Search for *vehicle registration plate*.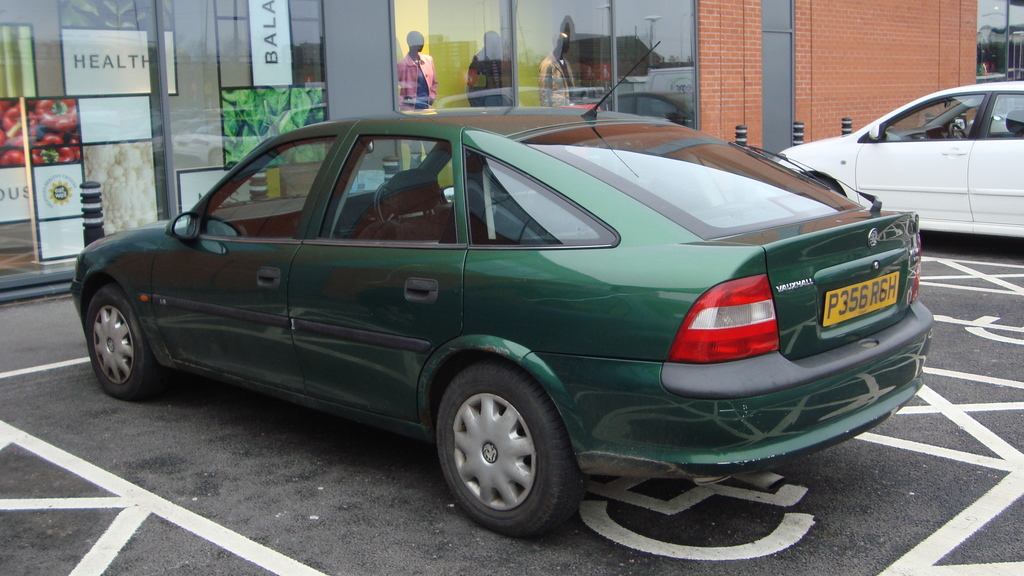
Found at detection(825, 269, 900, 324).
